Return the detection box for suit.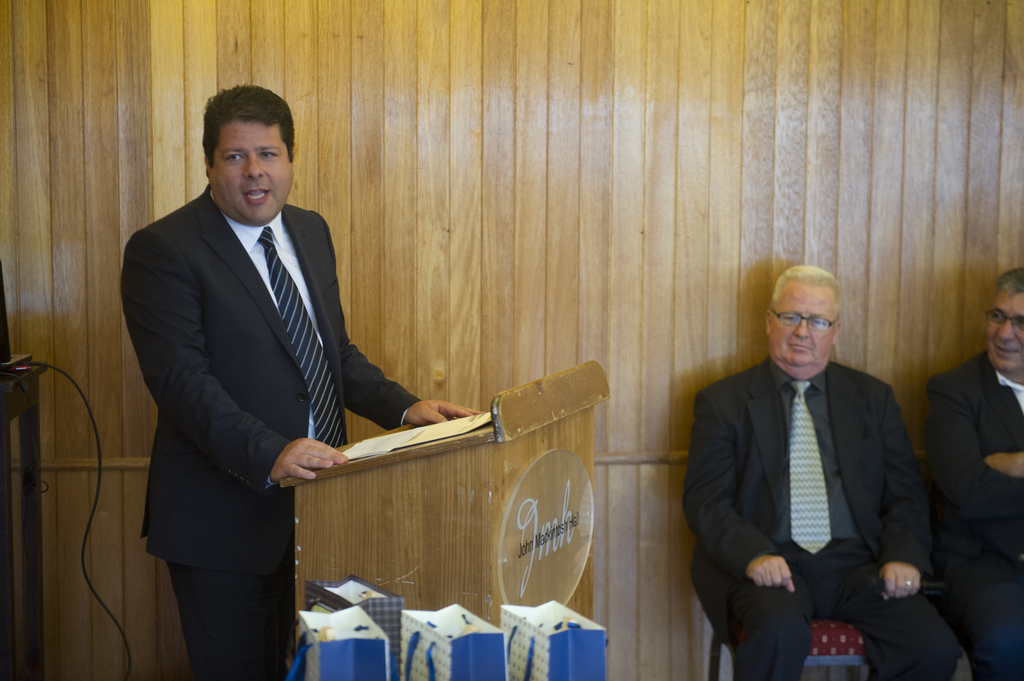
detection(676, 352, 956, 680).
